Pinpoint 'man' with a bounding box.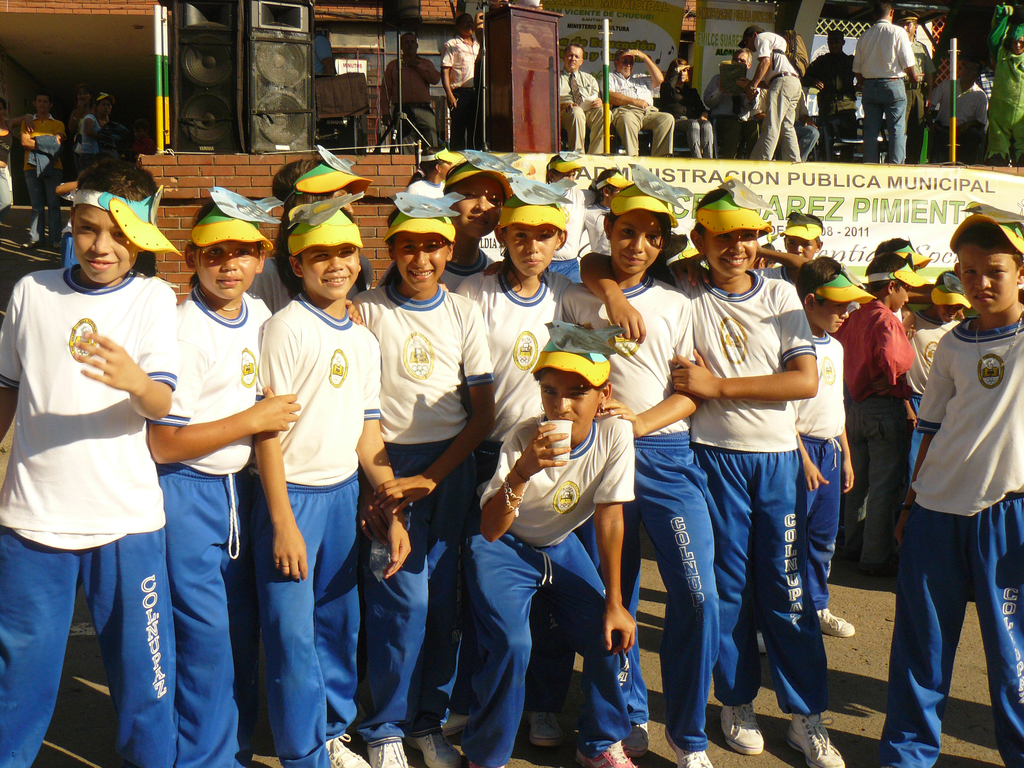
[x1=735, y1=22, x2=794, y2=168].
